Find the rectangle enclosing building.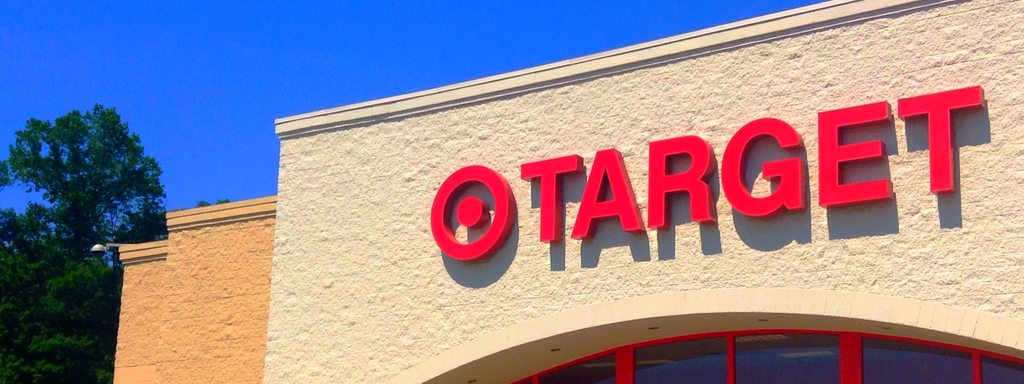
[left=93, top=0, right=1023, bottom=383].
